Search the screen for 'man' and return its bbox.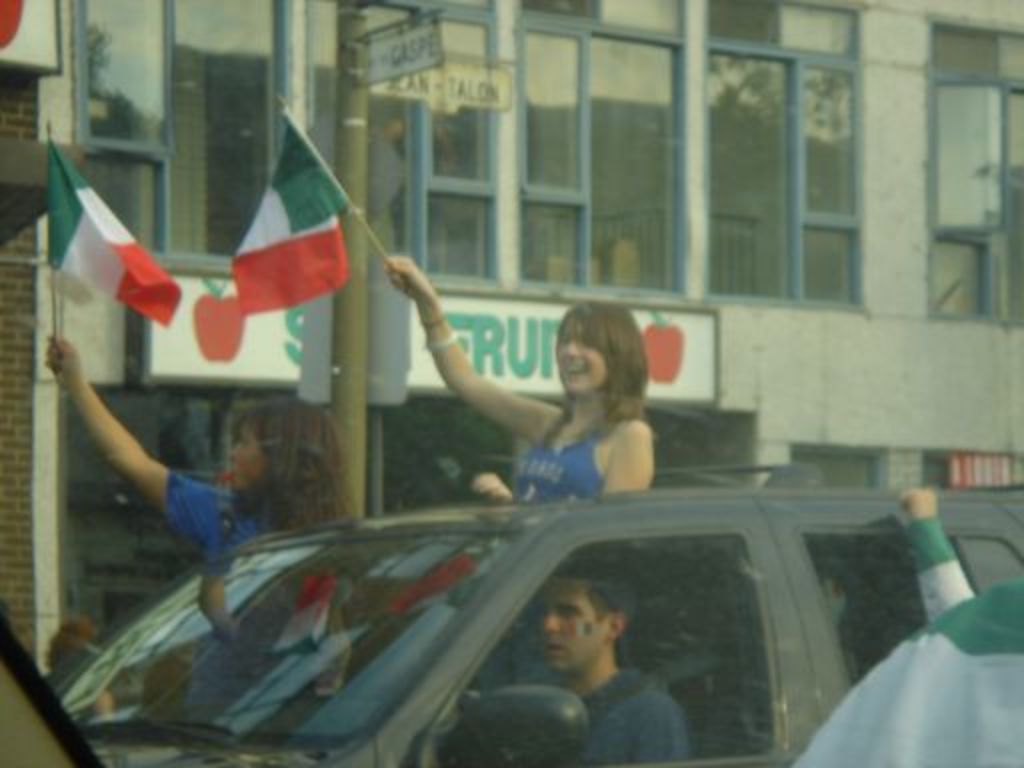
Found: (left=538, top=564, right=682, bottom=766).
